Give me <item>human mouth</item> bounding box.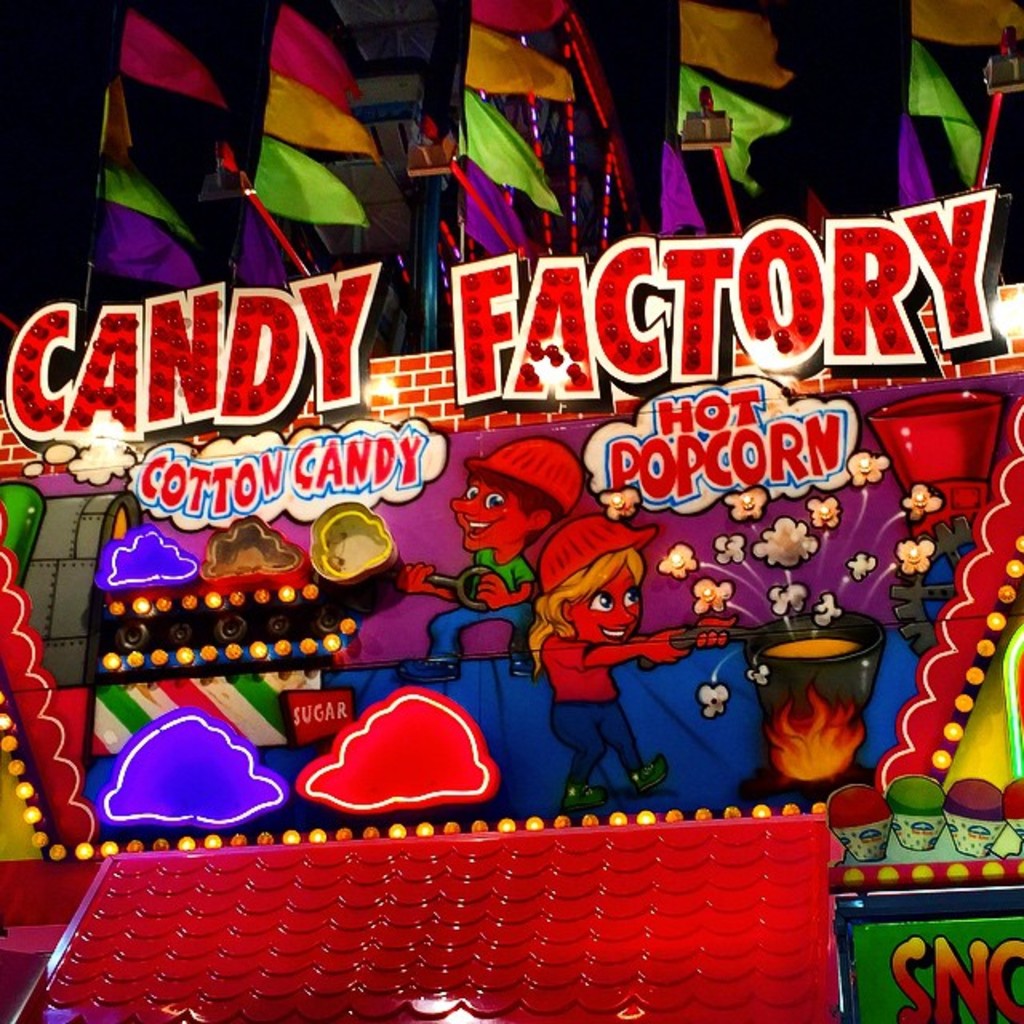
600/626/629/640.
